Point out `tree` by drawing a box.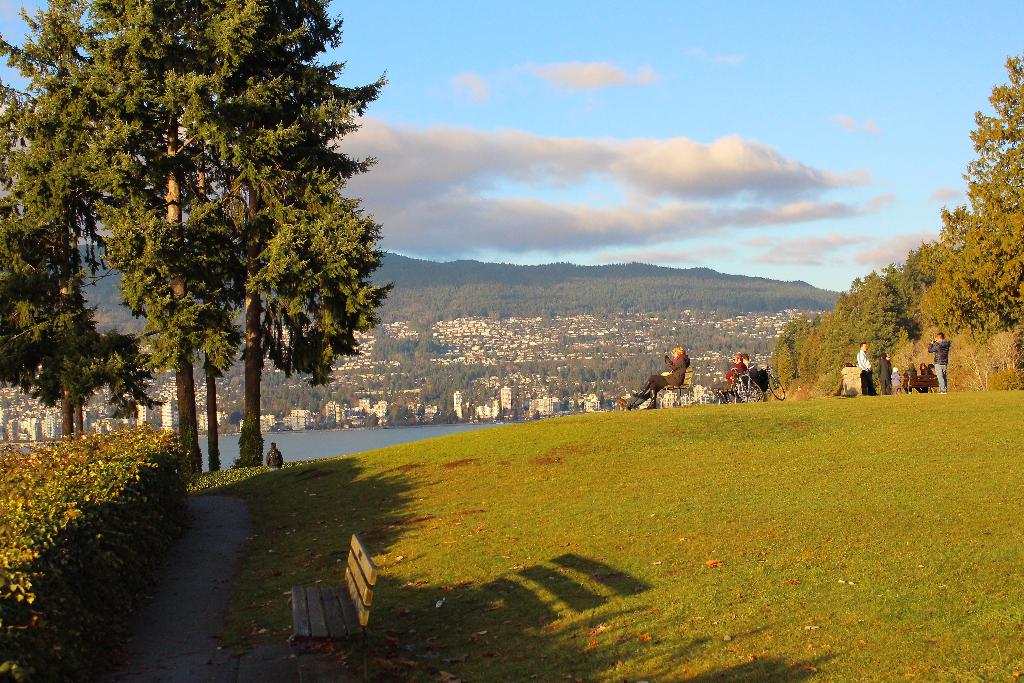
detection(22, 25, 388, 470).
